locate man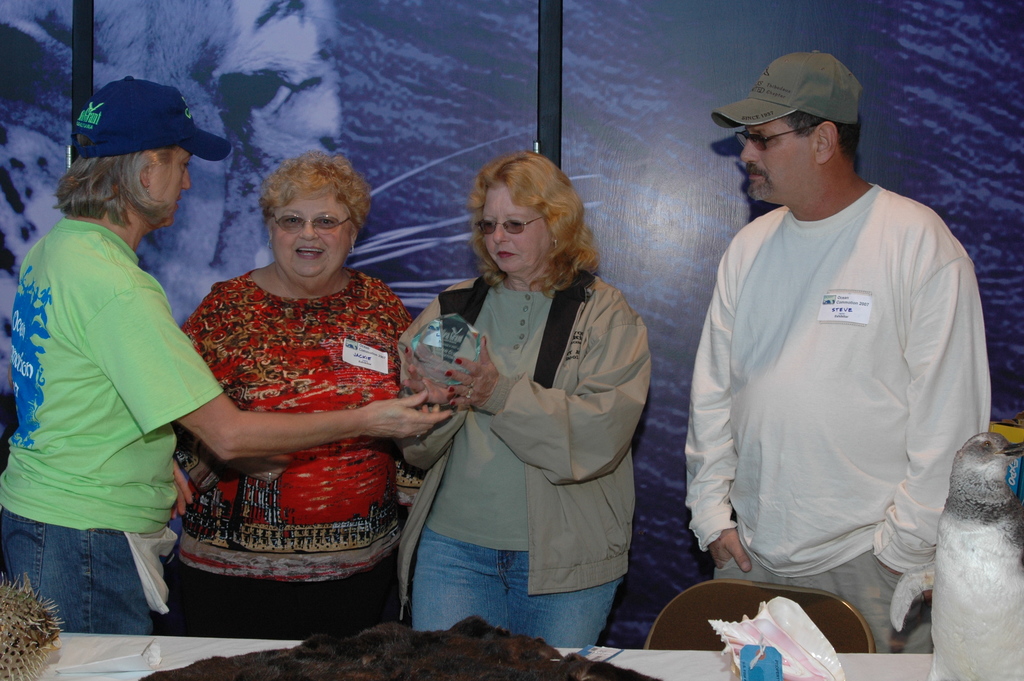
x1=678, y1=30, x2=992, y2=657
